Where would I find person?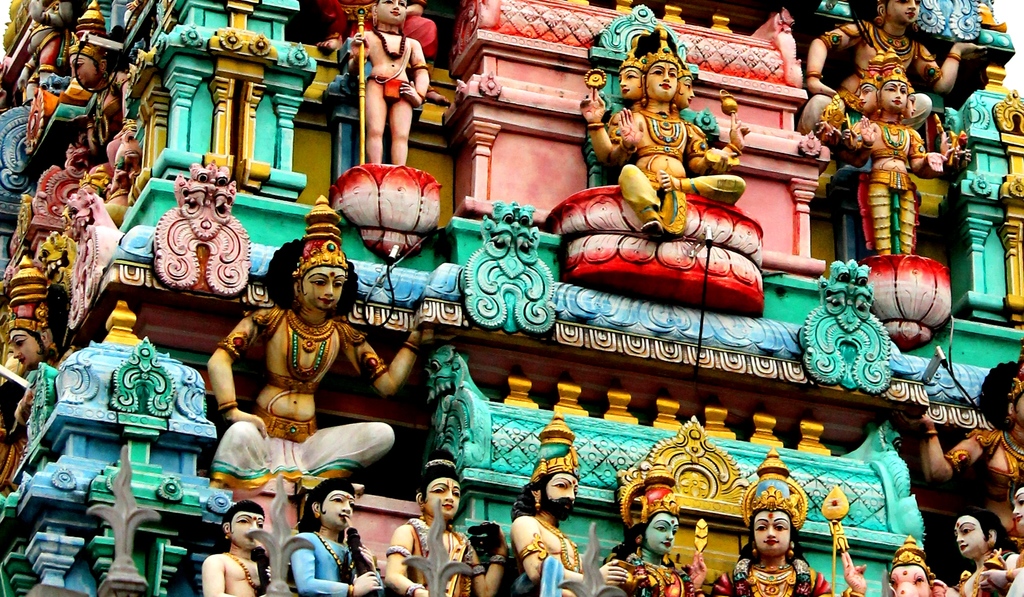
At 5, 263, 60, 422.
